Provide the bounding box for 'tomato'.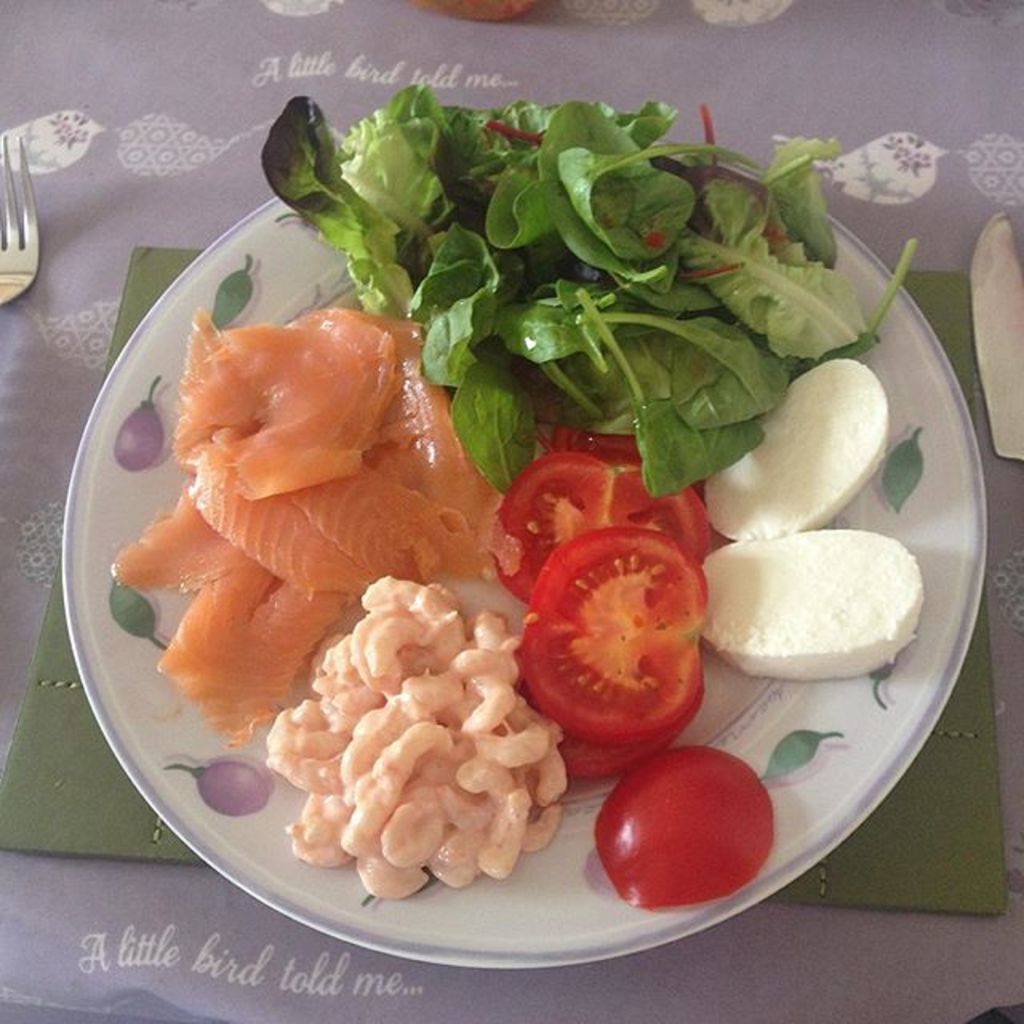
491, 450, 710, 594.
